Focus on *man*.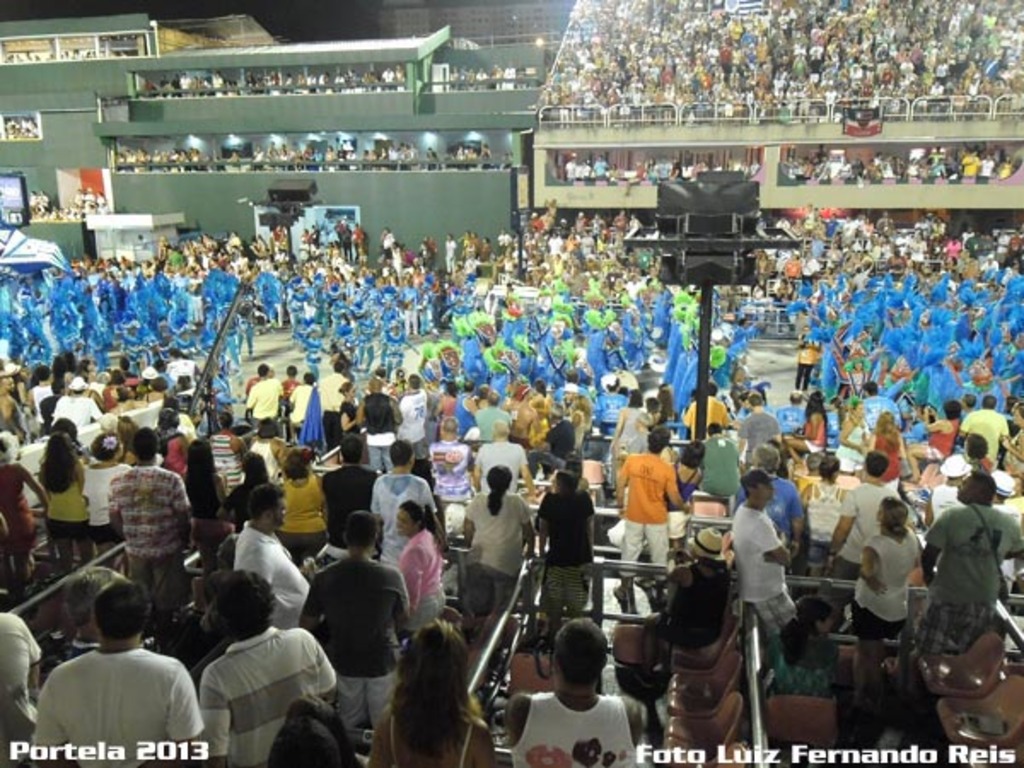
Focused at [x1=19, y1=601, x2=203, y2=759].
